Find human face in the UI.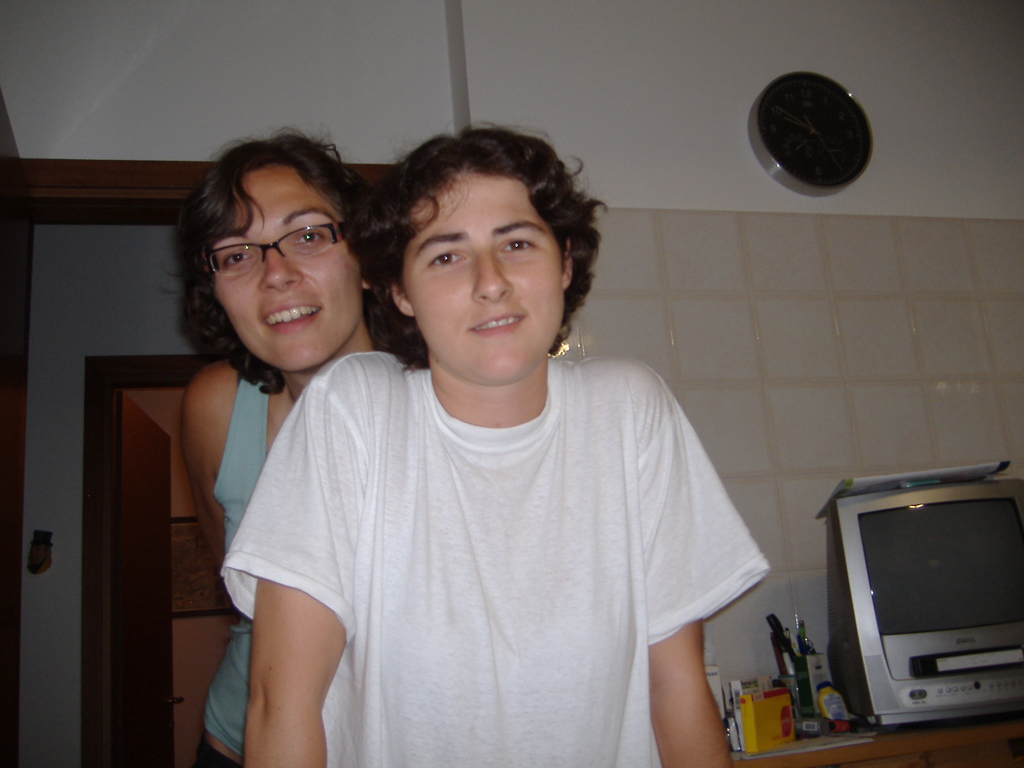
UI element at pyautogui.locateOnScreen(403, 170, 566, 383).
